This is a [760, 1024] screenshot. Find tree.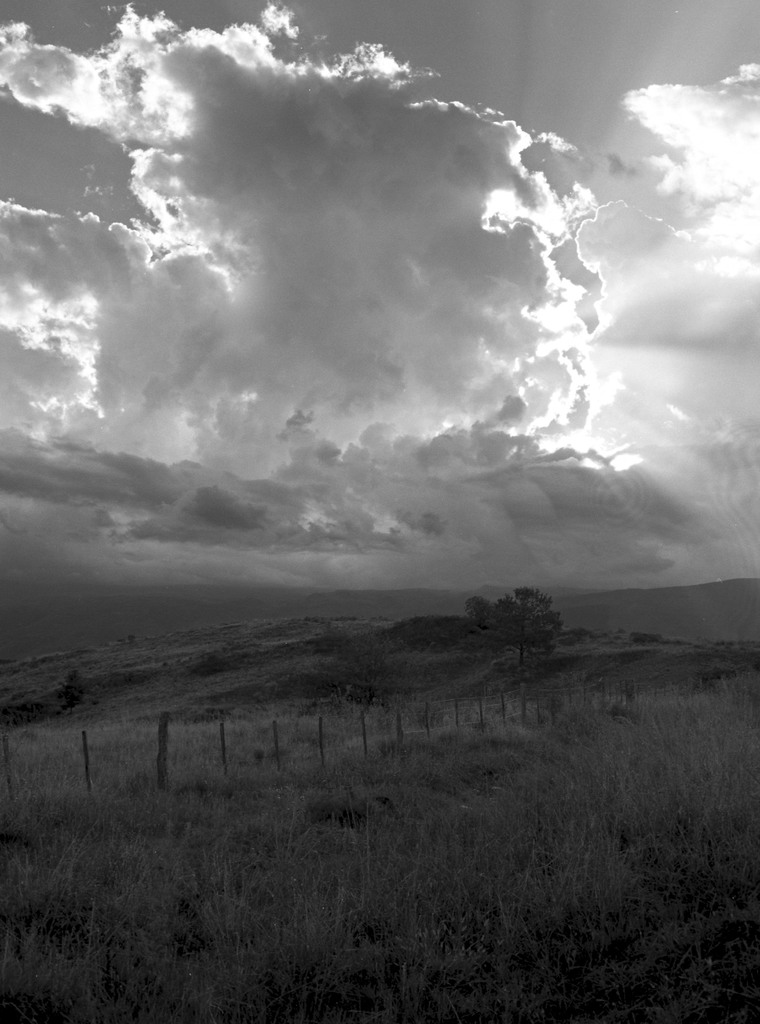
Bounding box: <box>463,593,499,642</box>.
